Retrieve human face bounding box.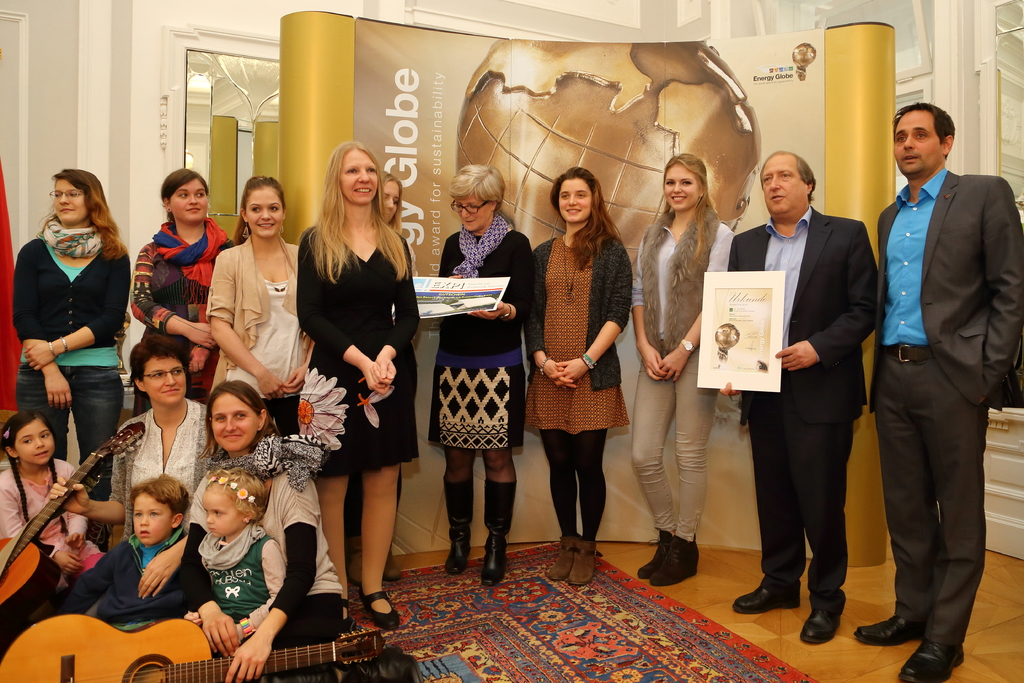
Bounding box: bbox(376, 184, 396, 217).
